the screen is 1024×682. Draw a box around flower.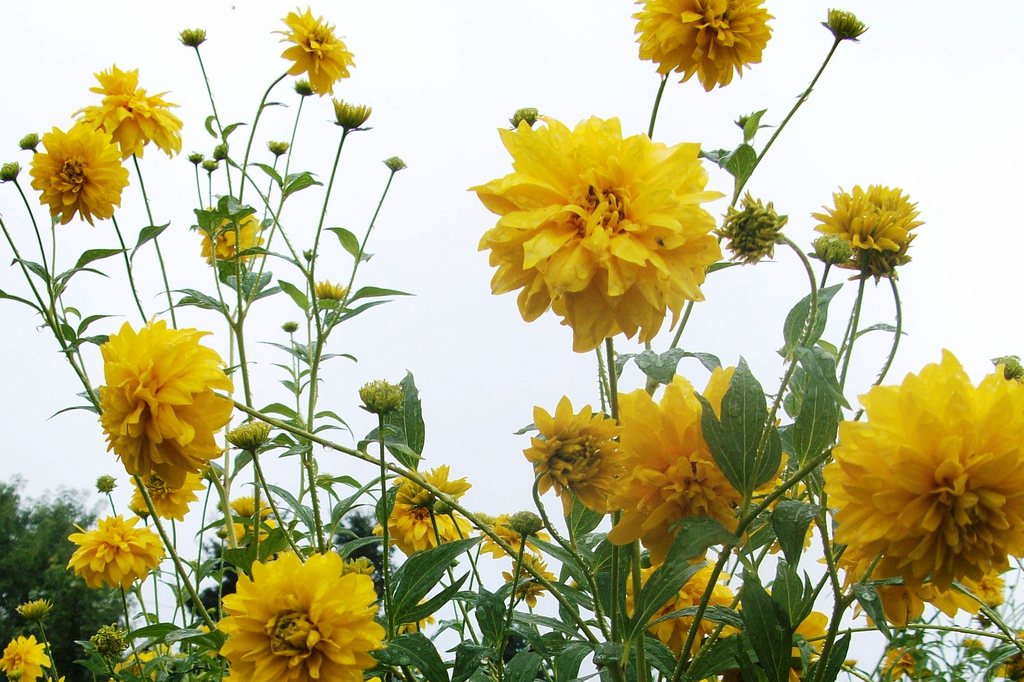
bbox(519, 390, 640, 519).
